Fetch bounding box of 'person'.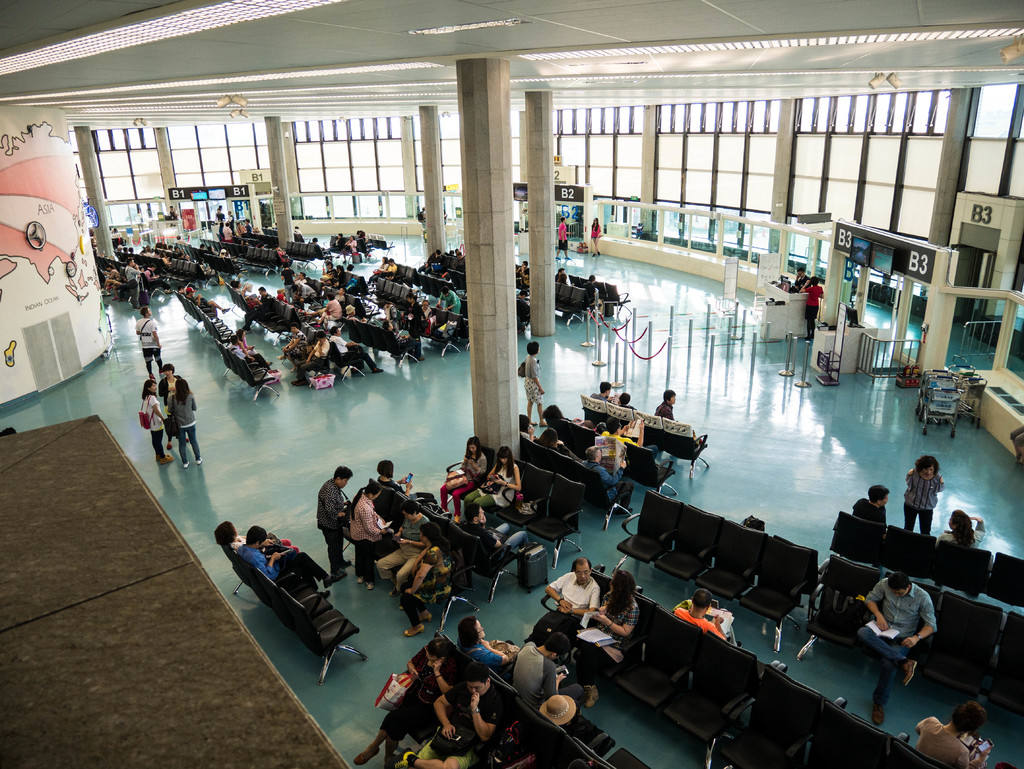
Bbox: (left=168, top=203, right=179, bottom=220).
